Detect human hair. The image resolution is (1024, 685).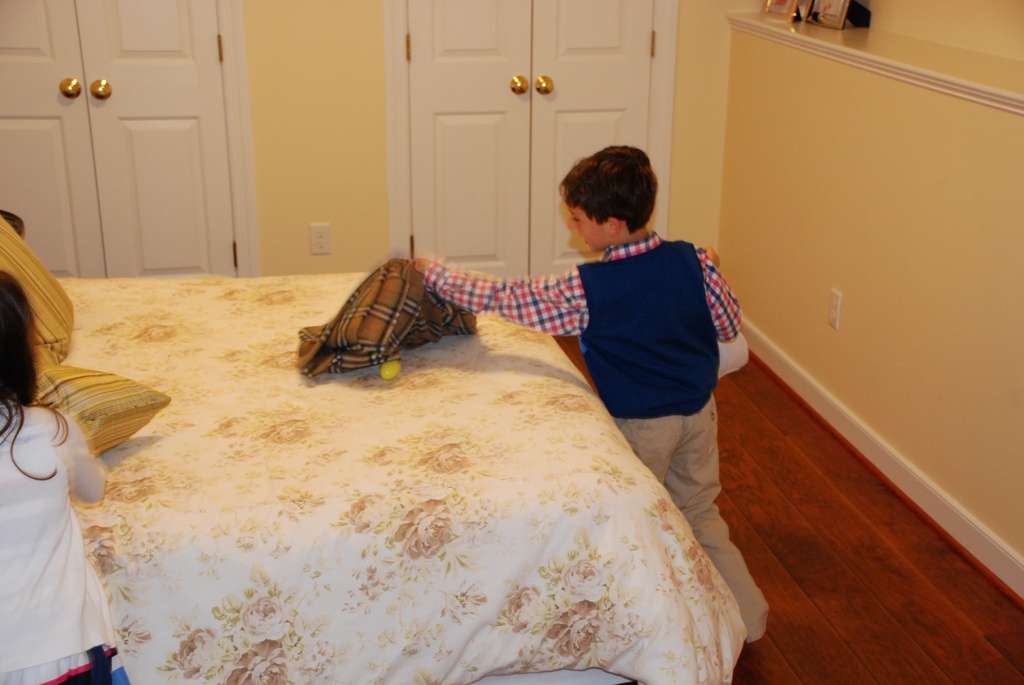
[0,265,73,489].
